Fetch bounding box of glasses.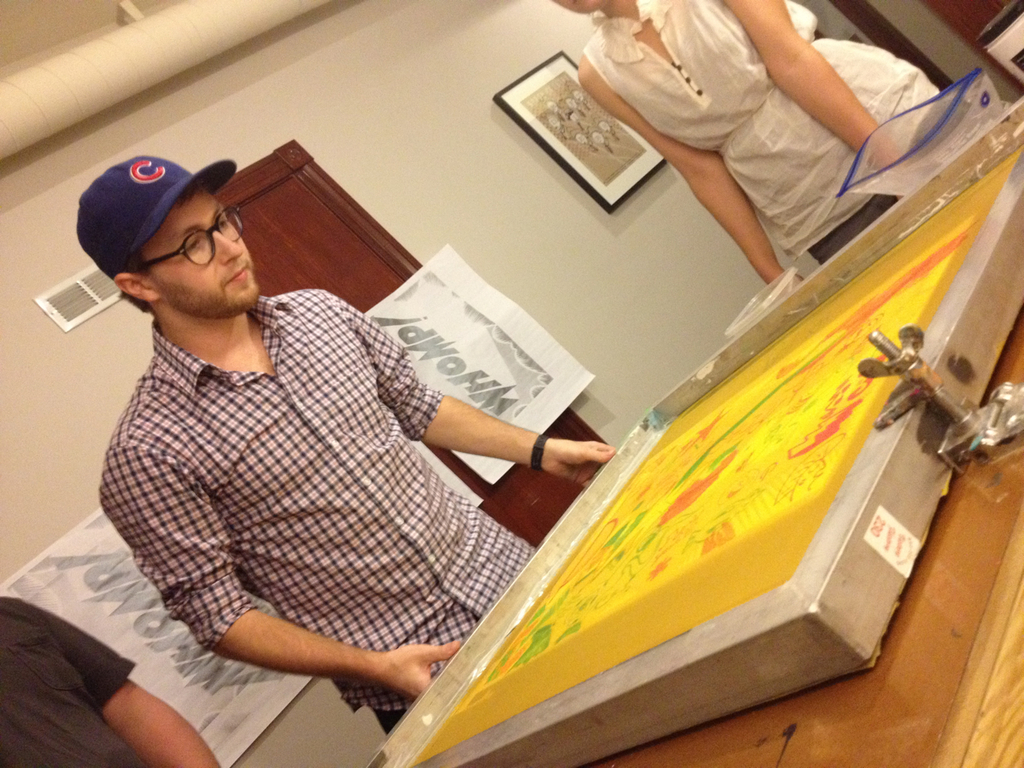
Bbox: select_region(132, 200, 241, 267).
